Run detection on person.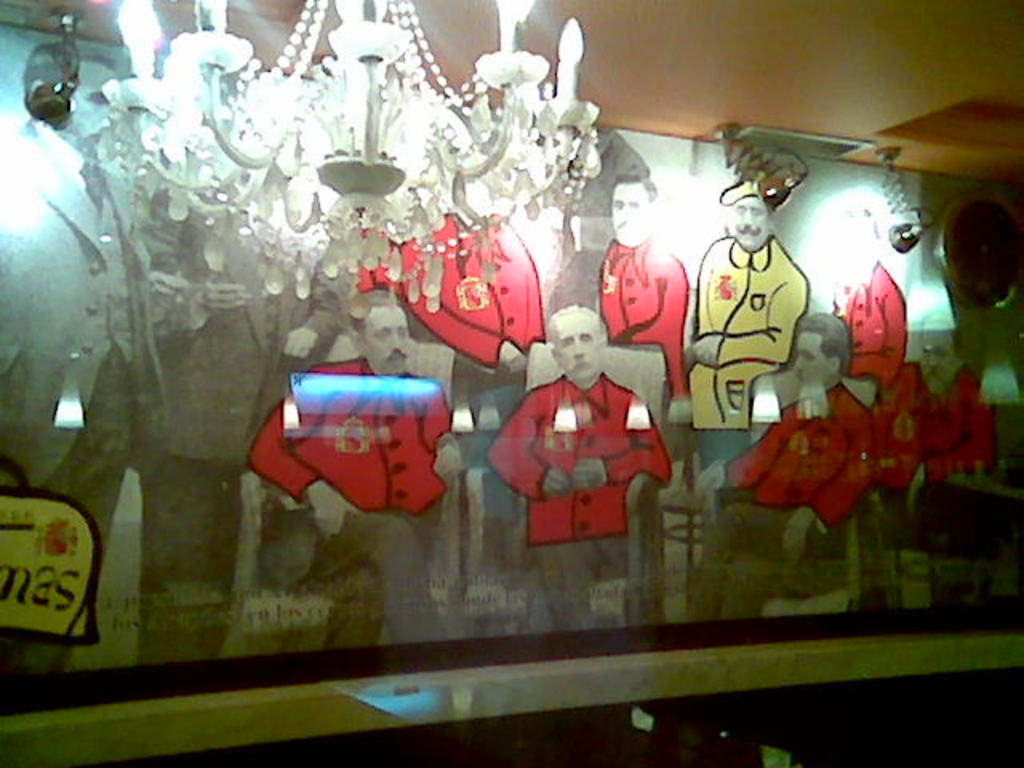
Result: detection(690, 309, 891, 624).
